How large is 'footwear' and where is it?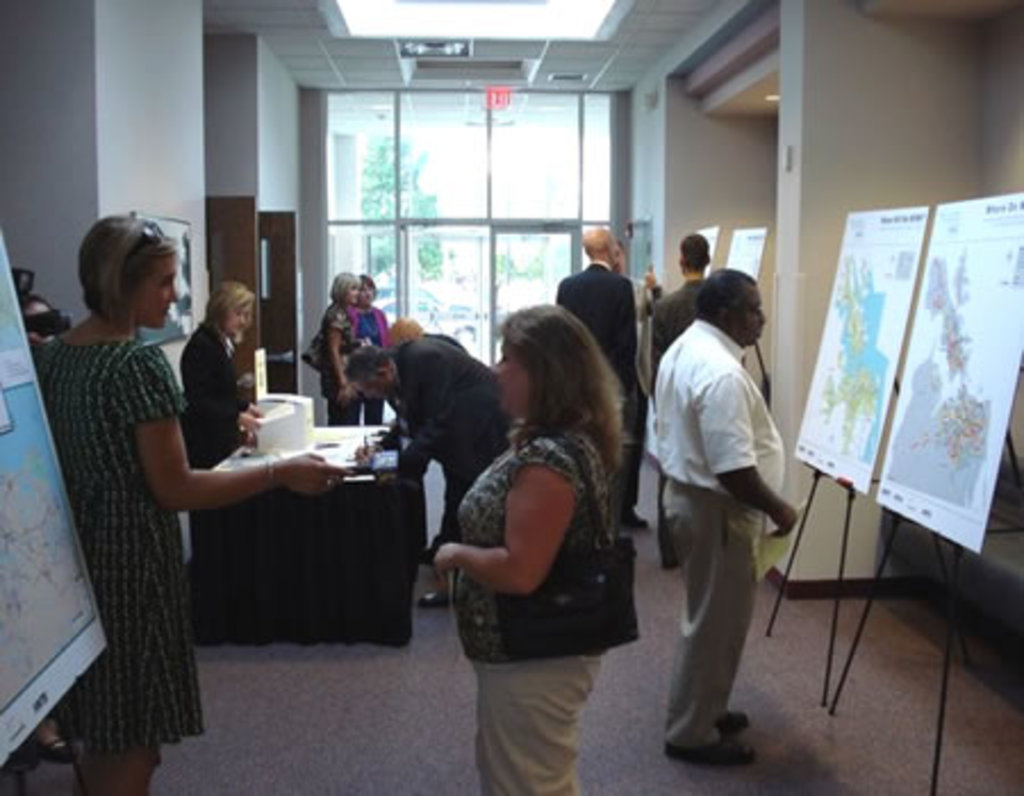
Bounding box: BBox(421, 546, 430, 562).
